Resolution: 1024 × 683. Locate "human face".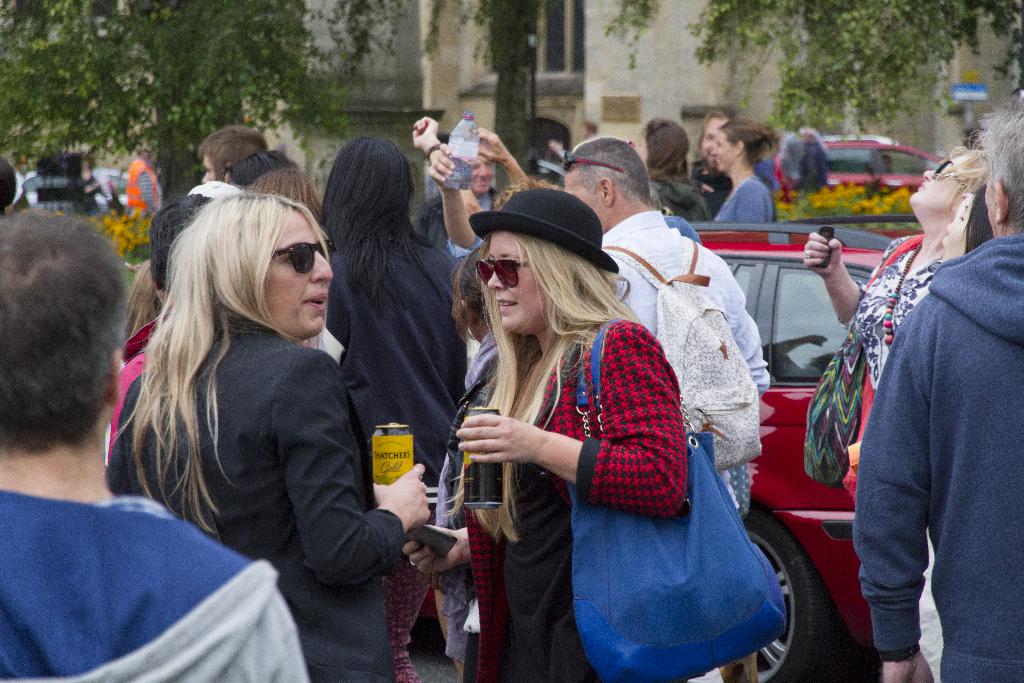
detection(197, 152, 216, 183).
